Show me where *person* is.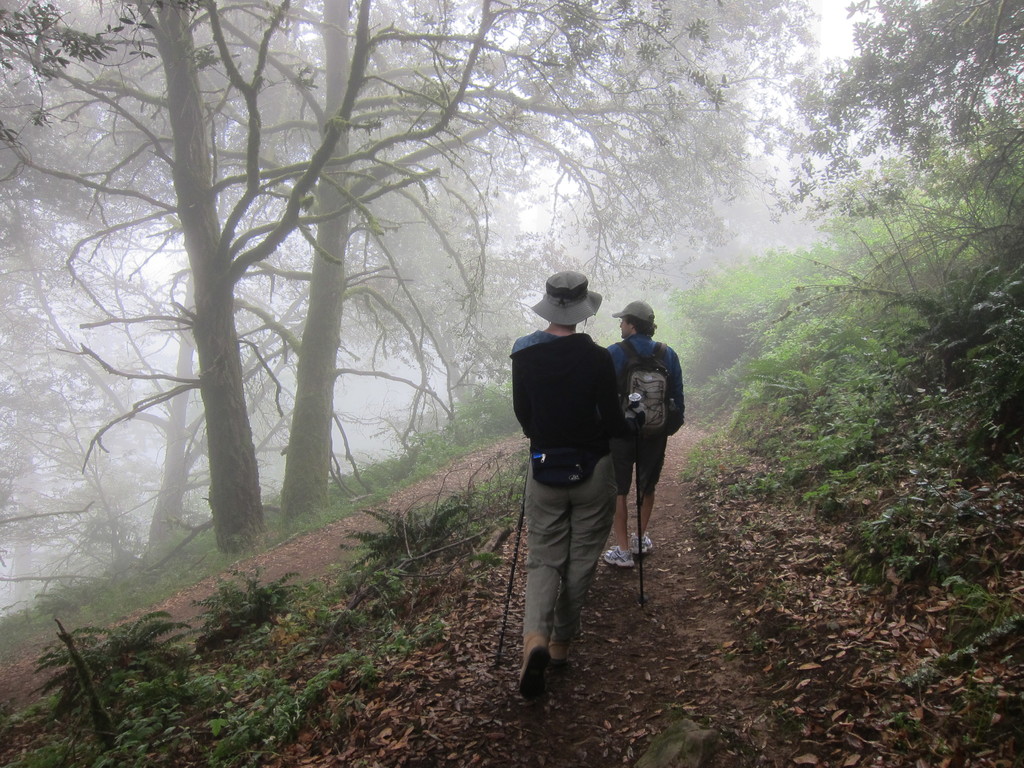
*person* is at 512/260/668/685.
